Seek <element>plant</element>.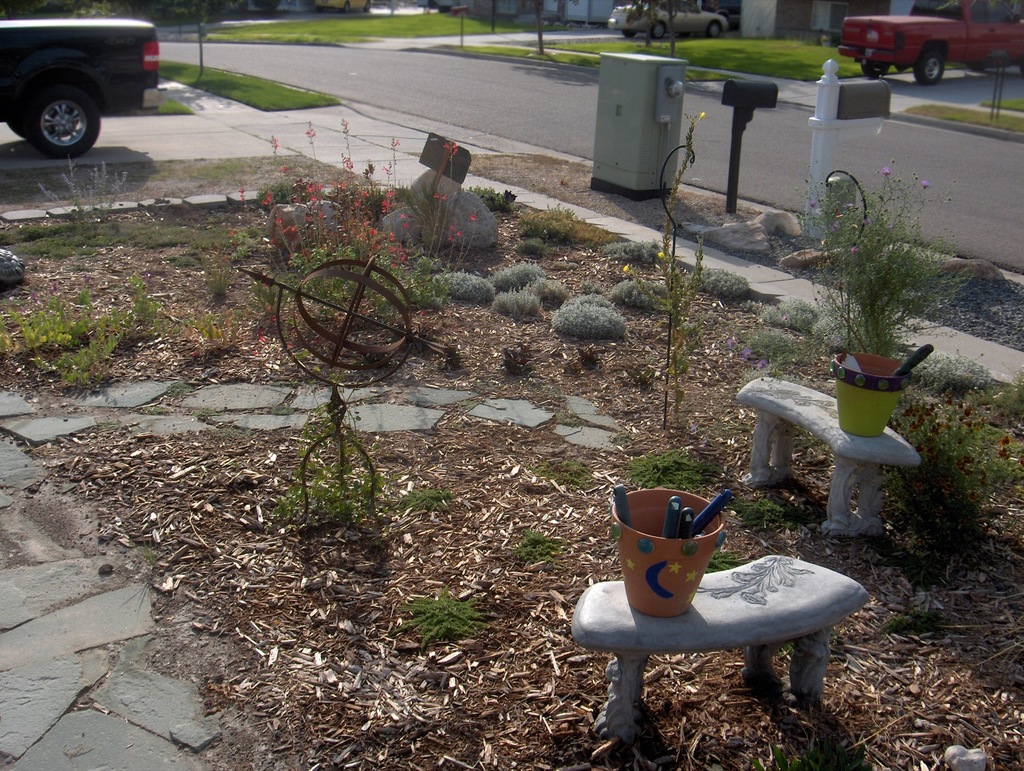
rect(0, 280, 159, 388).
